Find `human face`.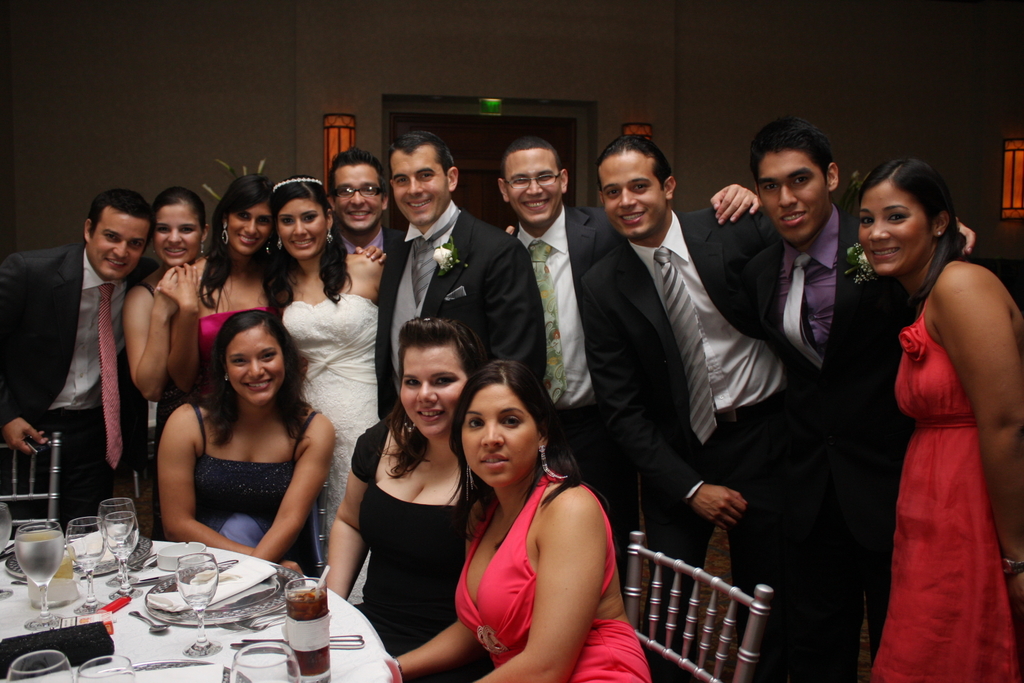
x1=862, y1=185, x2=923, y2=281.
